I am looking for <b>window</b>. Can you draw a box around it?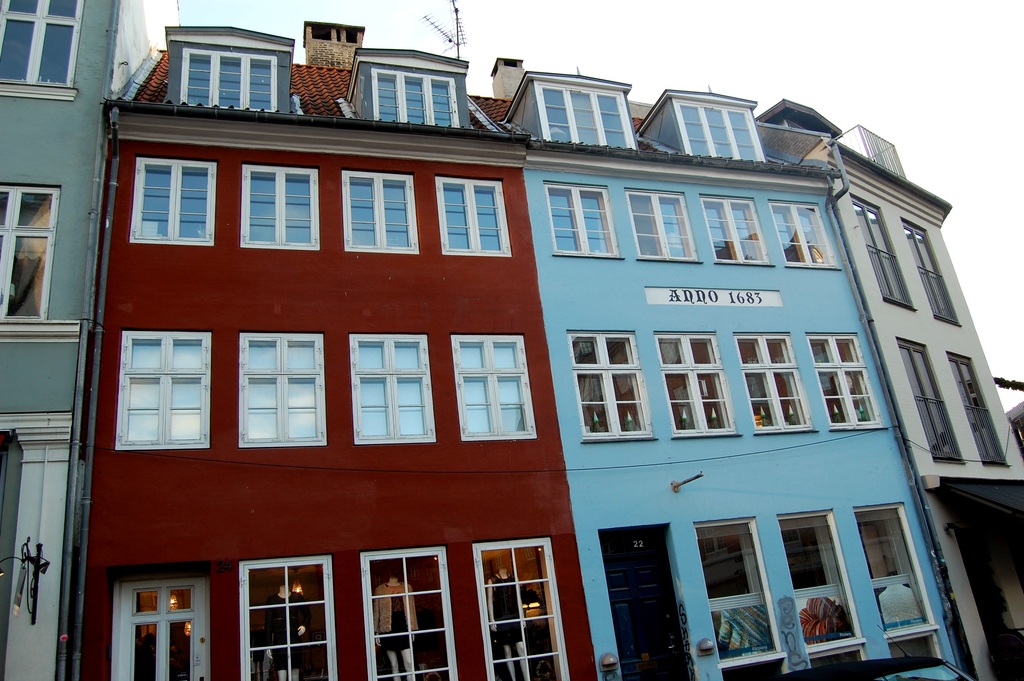
Sure, the bounding box is rect(364, 545, 456, 680).
